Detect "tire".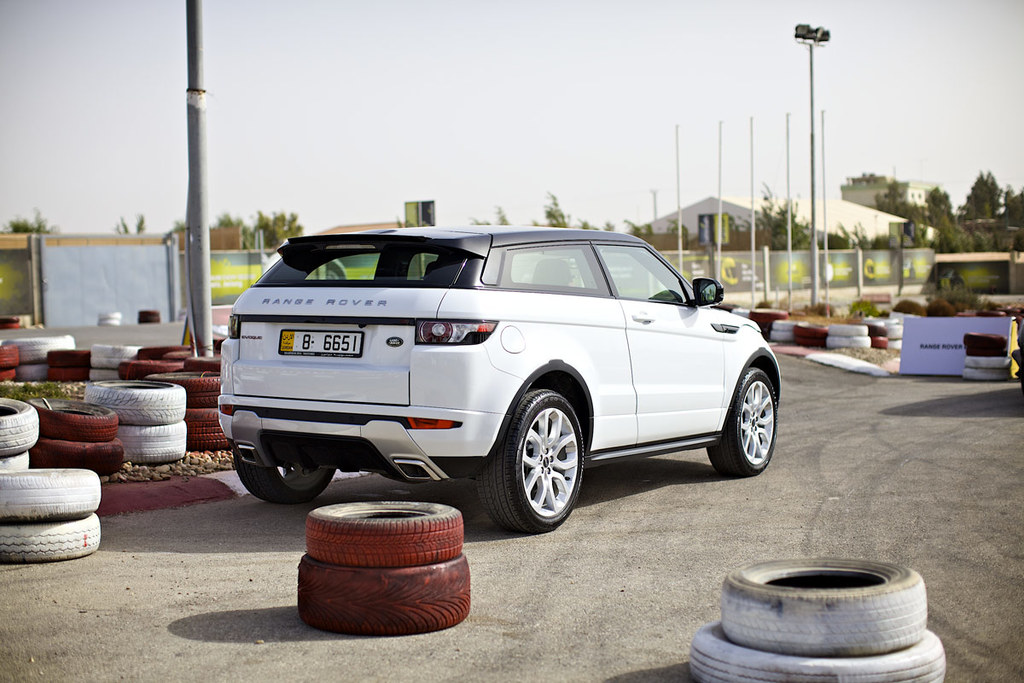
Detected at (left=893, top=301, right=923, bottom=316).
